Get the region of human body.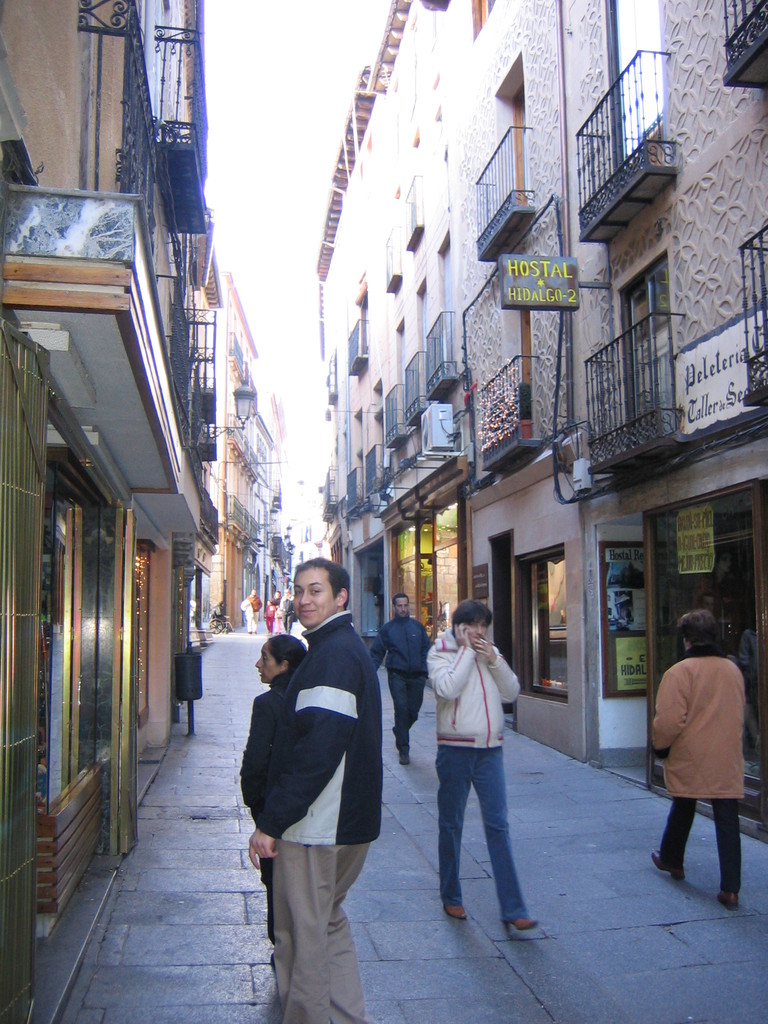
l=429, t=600, r=541, b=933.
